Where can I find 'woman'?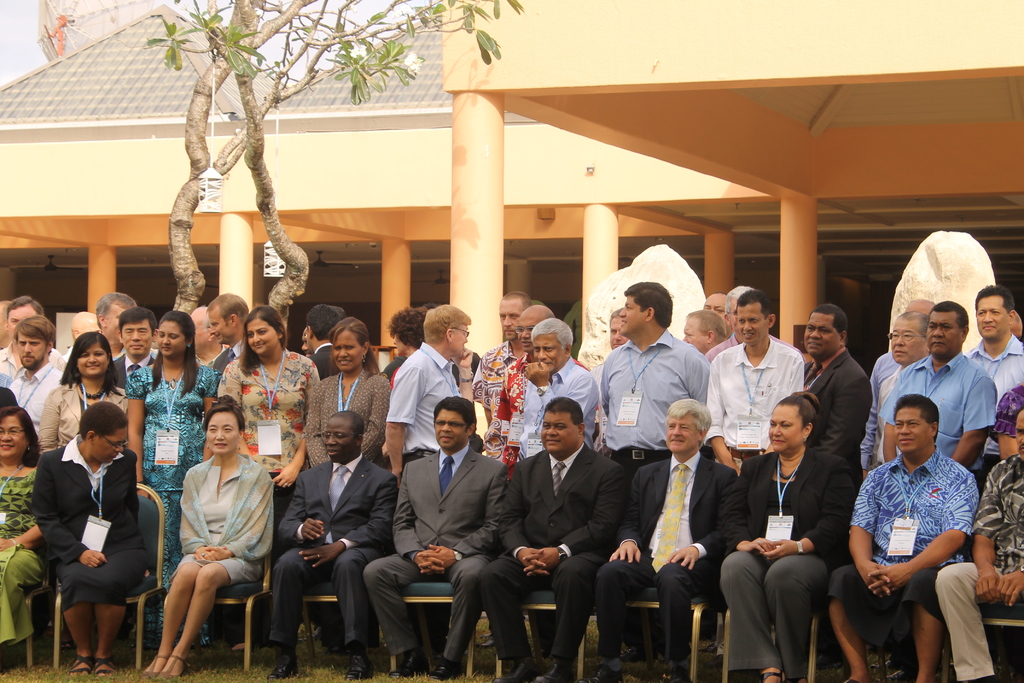
You can find it at select_region(208, 299, 314, 543).
